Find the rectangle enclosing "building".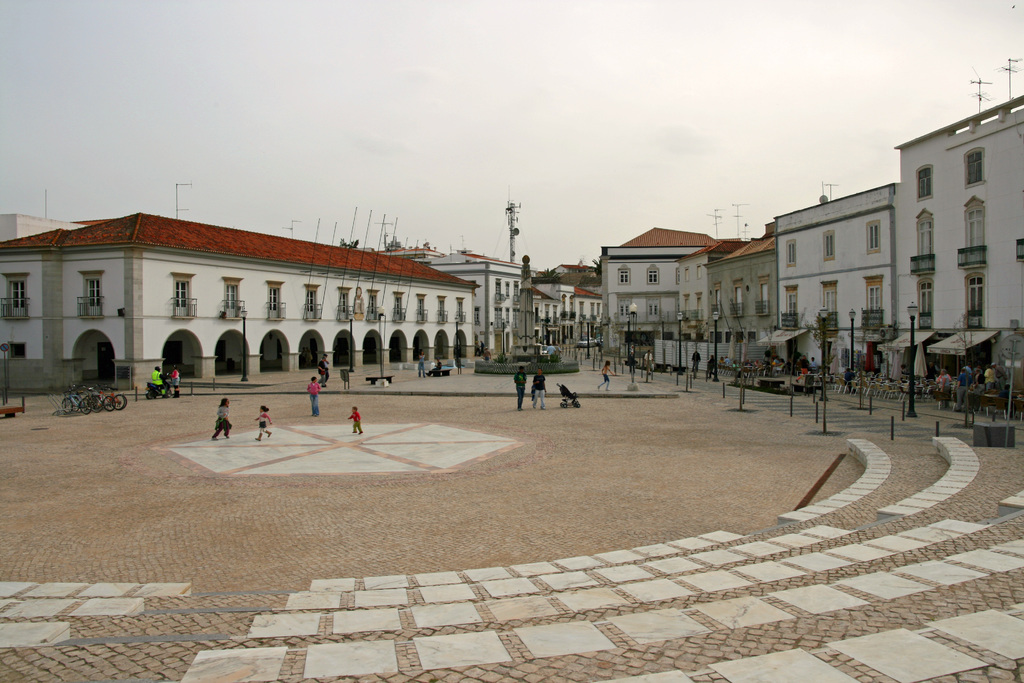
locate(0, 215, 86, 241).
